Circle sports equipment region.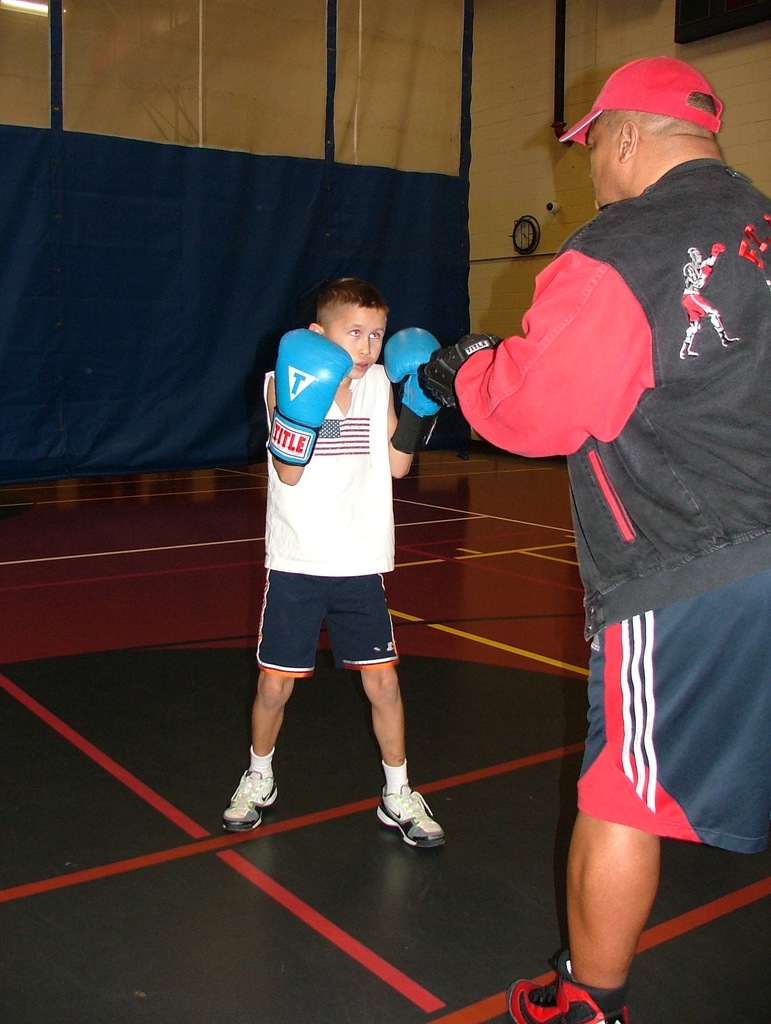
Region: 388:328:442:457.
